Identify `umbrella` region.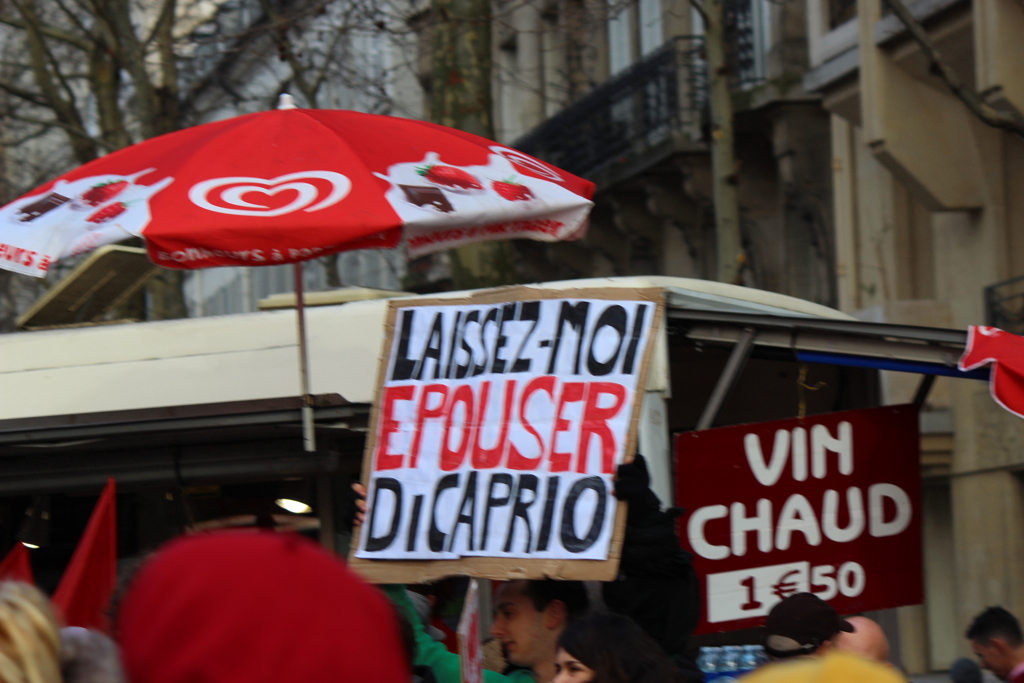
Region: (left=0, top=93, right=593, bottom=468).
